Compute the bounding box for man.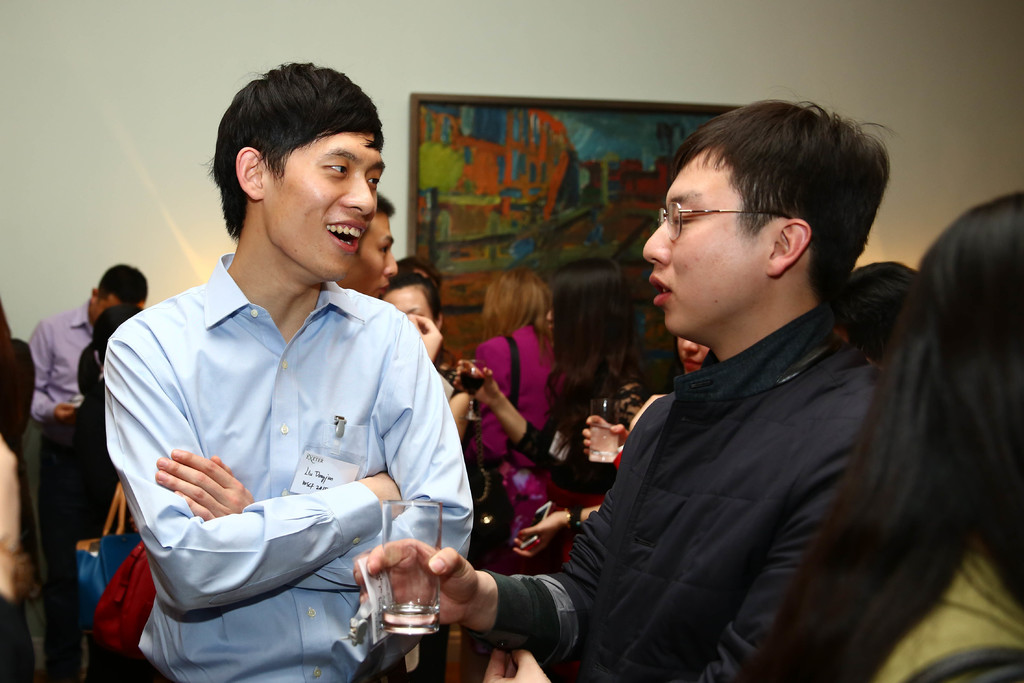
left=355, top=100, right=905, bottom=682.
